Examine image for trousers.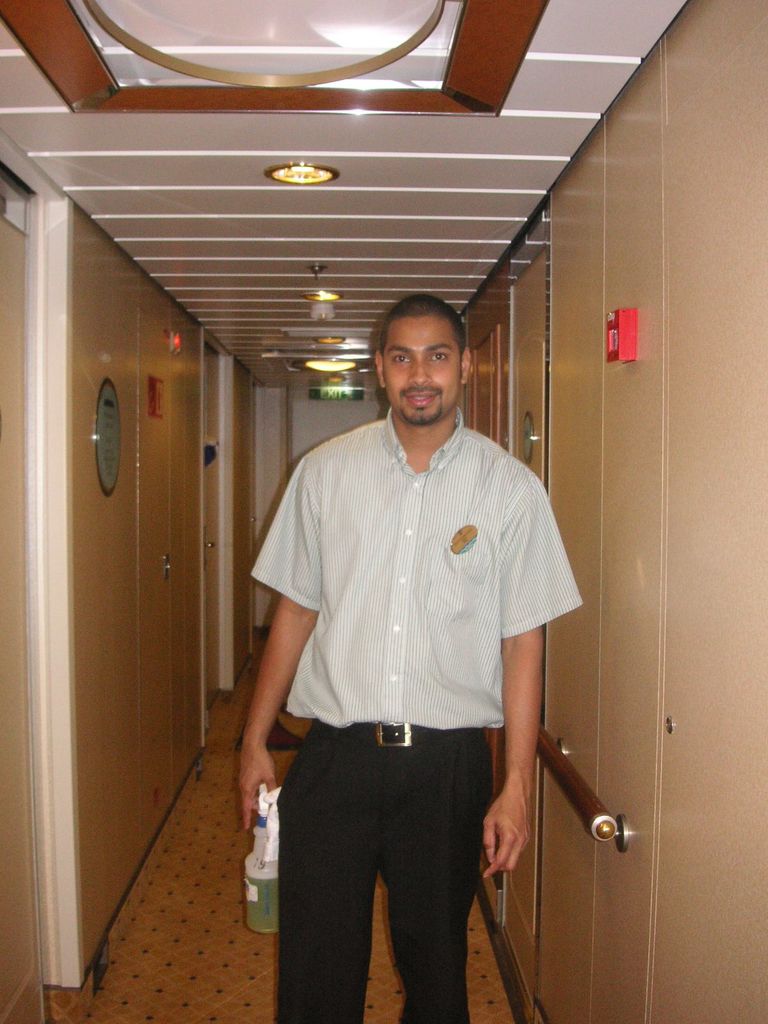
Examination result: [262,695,499,1016].
